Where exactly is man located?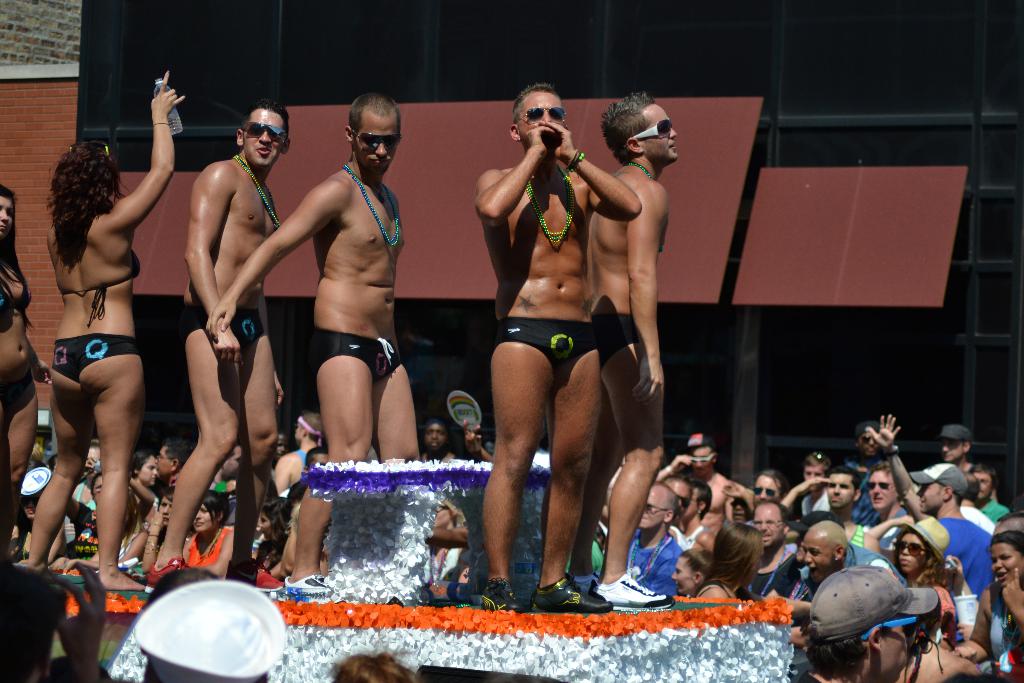
Its bounding box is 627:482:687:598.
